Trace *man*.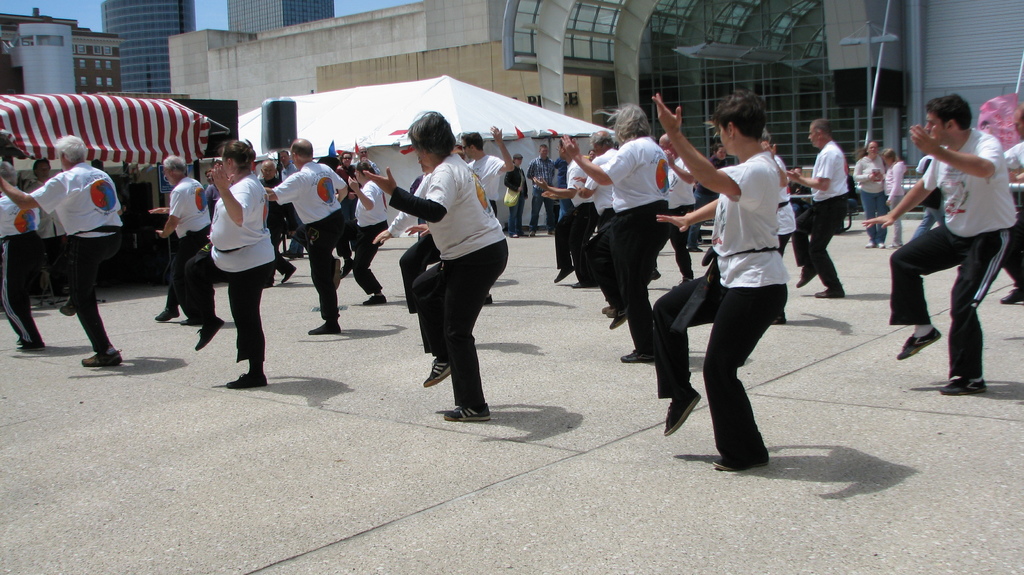
Traced to <bbox>0, 136, 156, 357</bbox>.
